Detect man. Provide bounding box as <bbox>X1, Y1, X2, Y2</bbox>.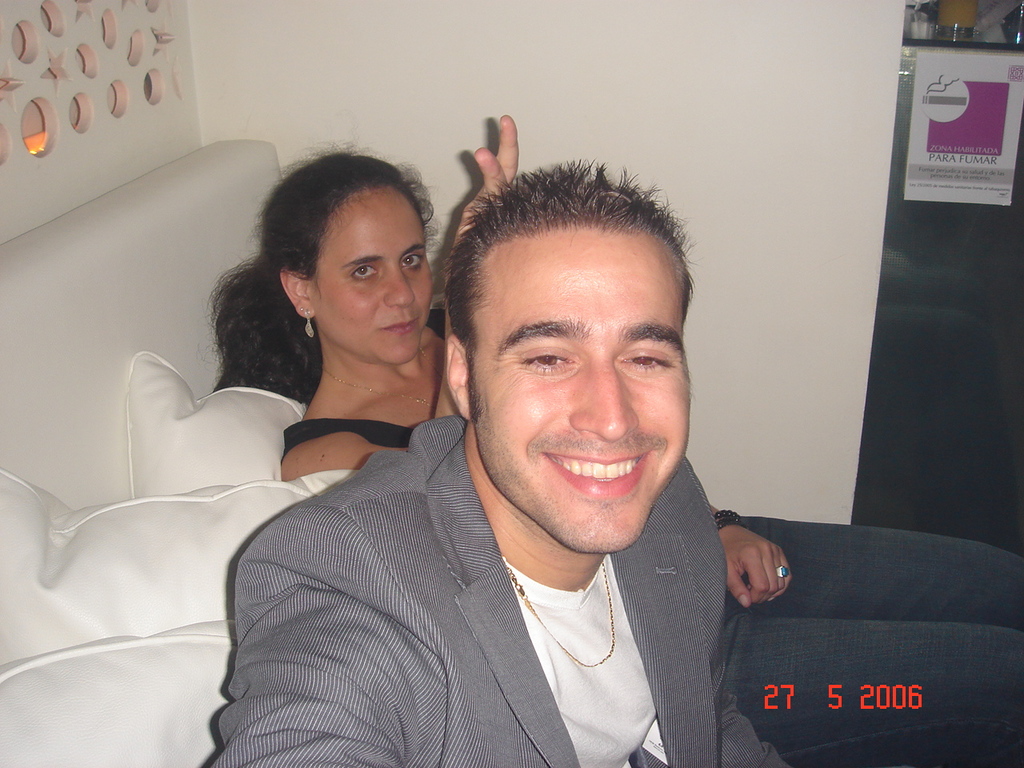
<bbox>207, 167, 774, 767</bbox>.
